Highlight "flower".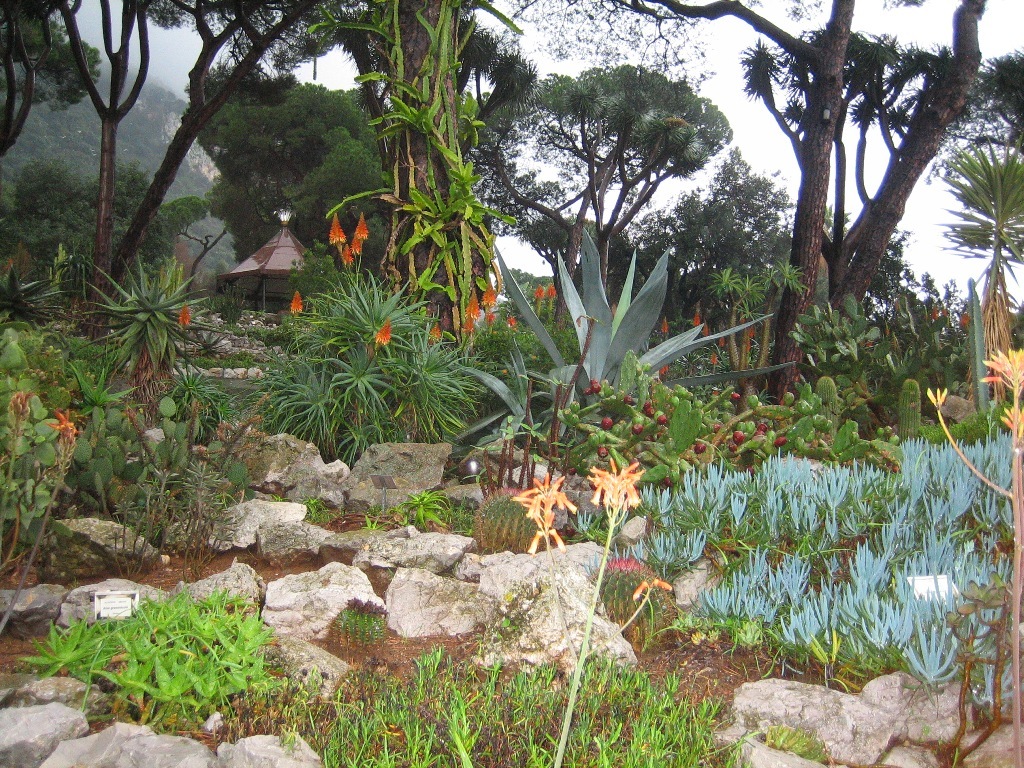
Highlighted region: (x1=374, y1=324, x2=390, y2=348).
